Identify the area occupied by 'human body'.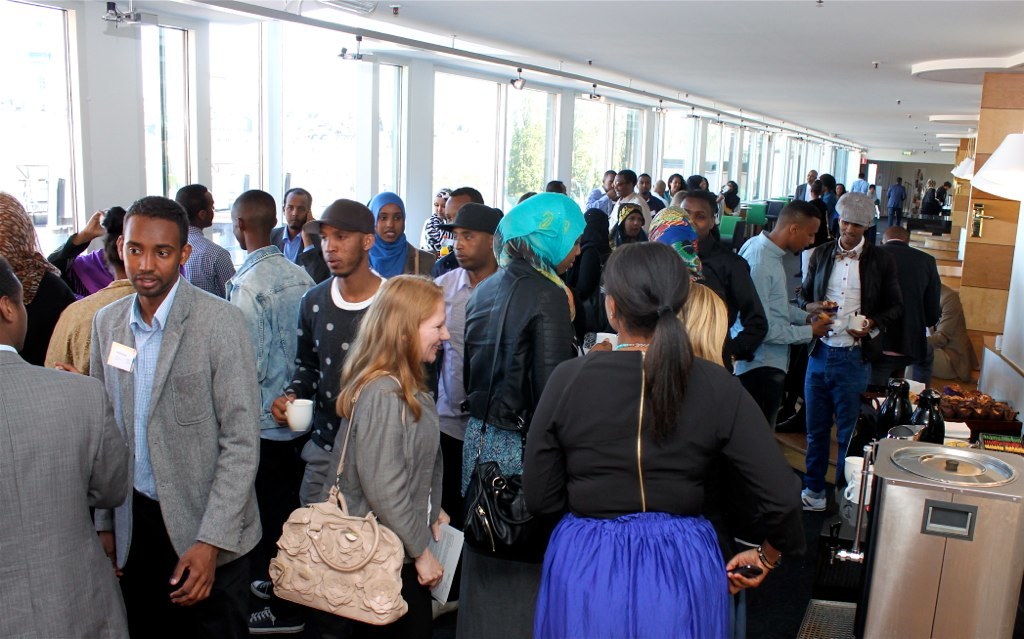
Area: box(273, 217, 331, 298).
